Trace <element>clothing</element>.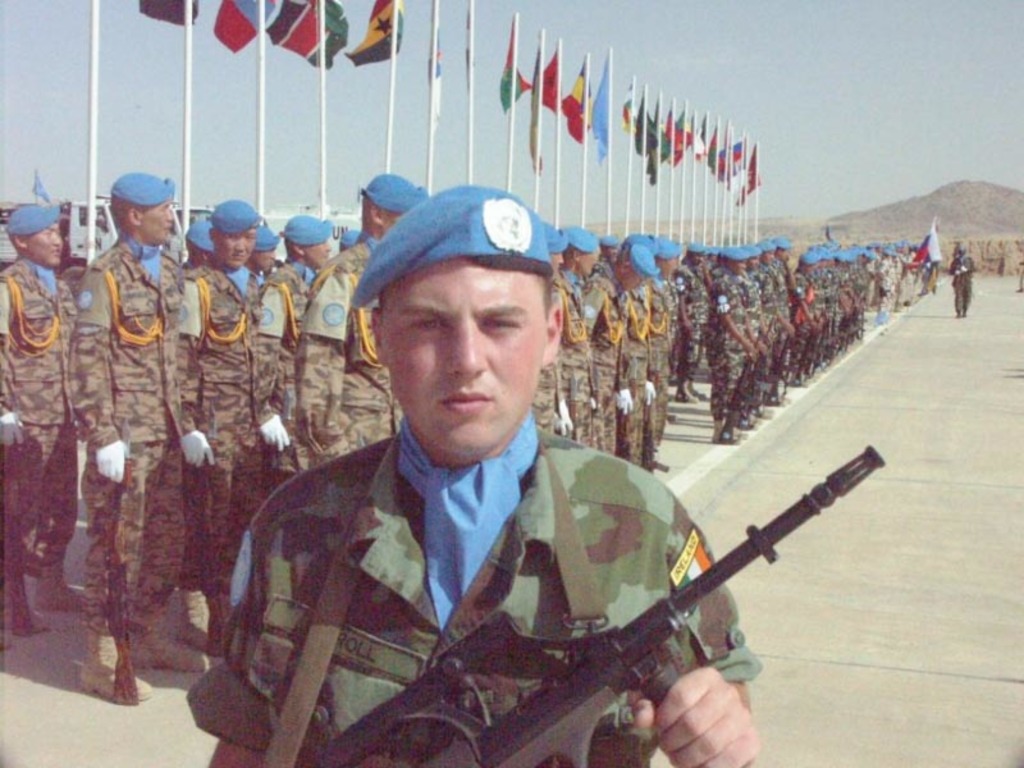
Traced to {"x1": 951, "y1": 256, "x2": 973, "y2": 310}.
